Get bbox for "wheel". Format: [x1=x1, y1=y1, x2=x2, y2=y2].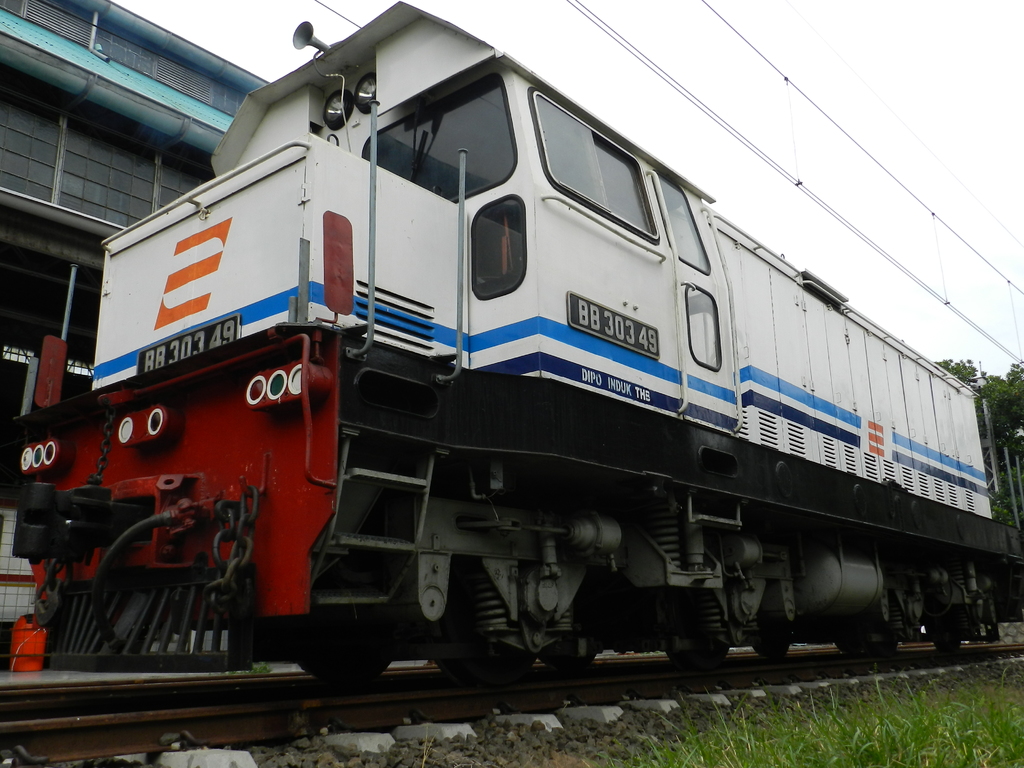
[x1=750, y1=642, x2=790, y2=658].
